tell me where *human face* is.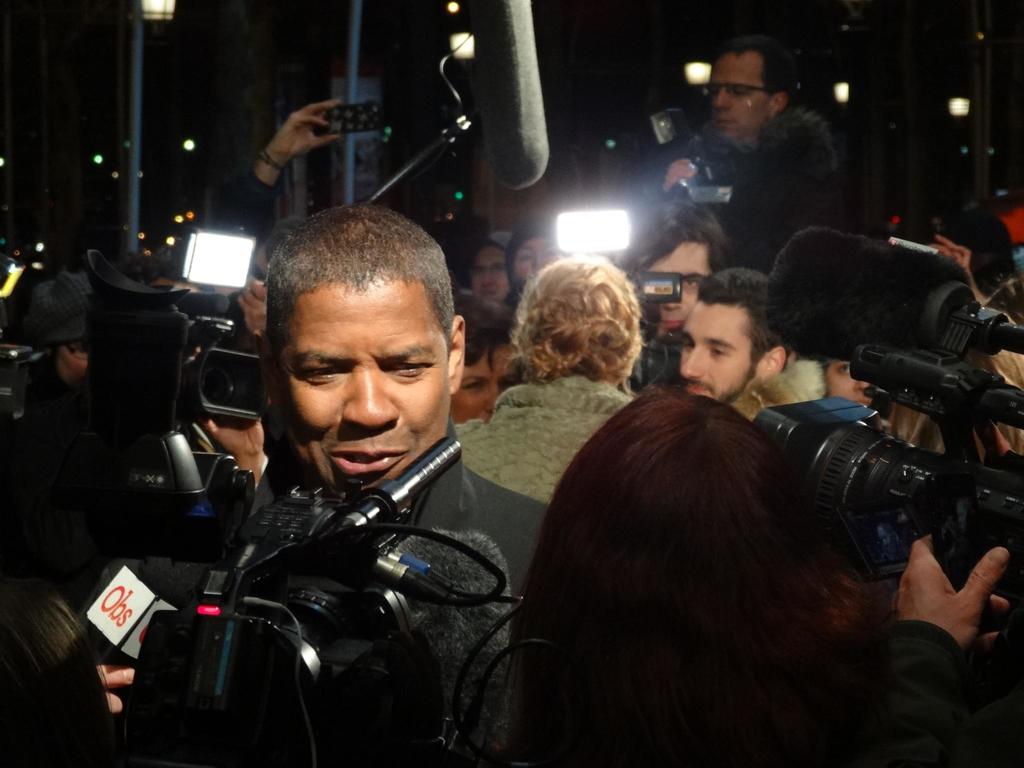
*human face* is at (468,250,508,307).
